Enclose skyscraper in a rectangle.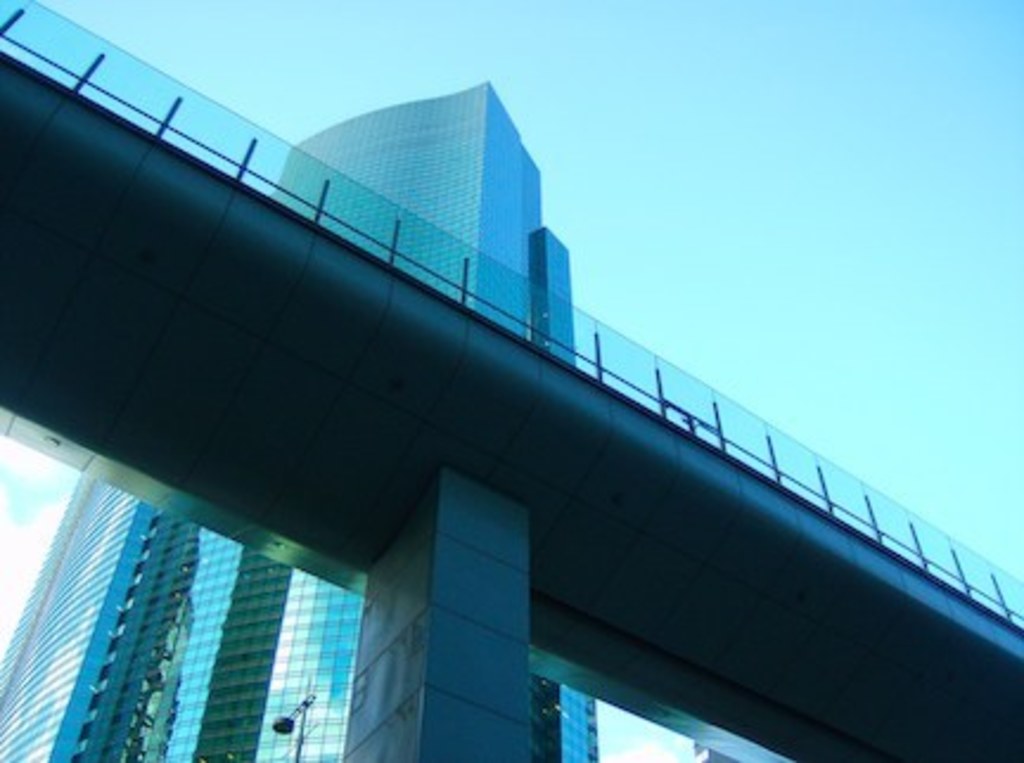
{"left": 0, "top": 83, "right": 590, "bottom": 761}.
